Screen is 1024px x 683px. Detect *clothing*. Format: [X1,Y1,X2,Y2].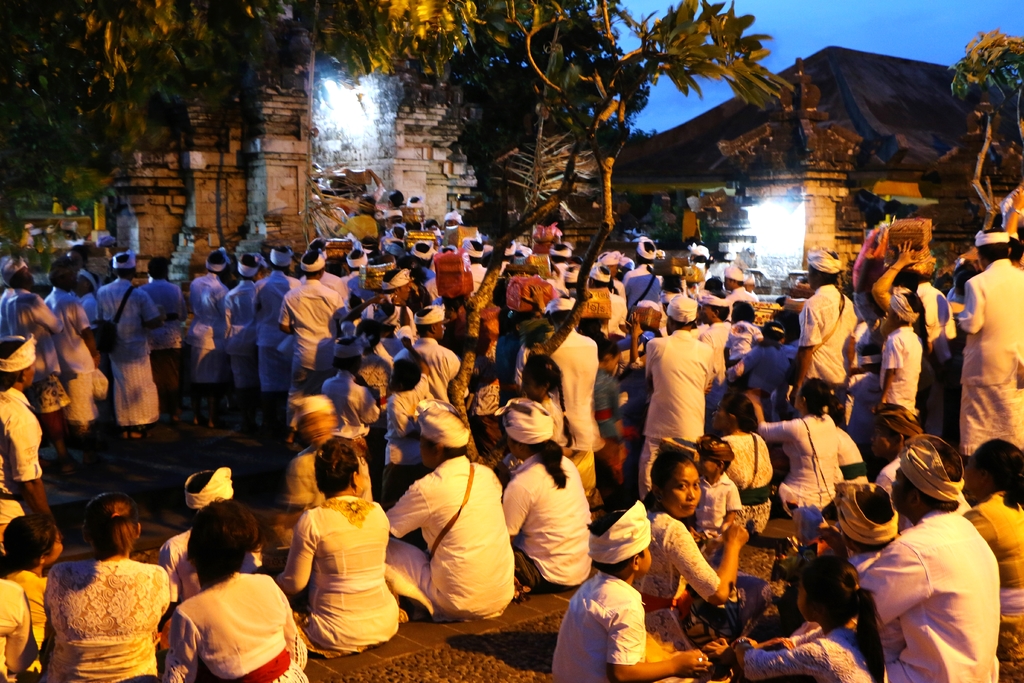
[721,430,775,498].
